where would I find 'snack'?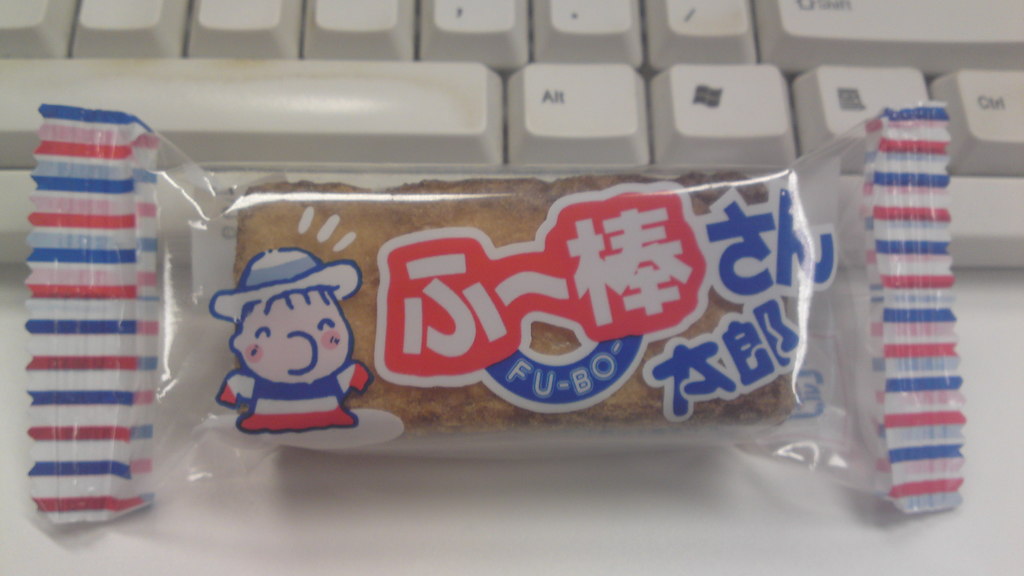
At 90,174,868,473.
